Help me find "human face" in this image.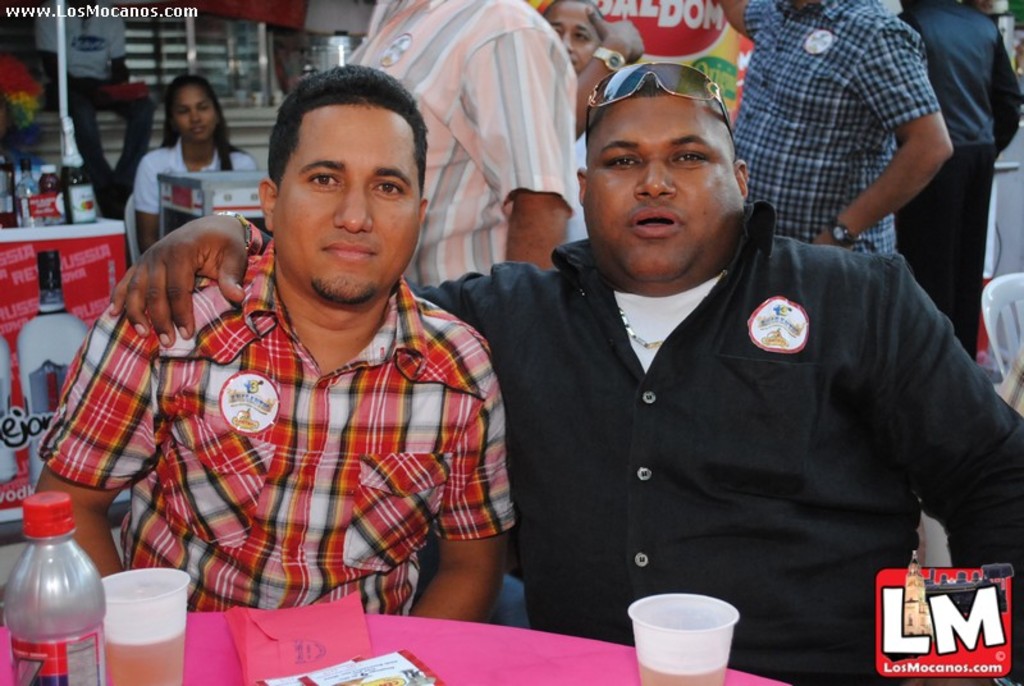
Found it: bbox(168, 82, 216, 143).
